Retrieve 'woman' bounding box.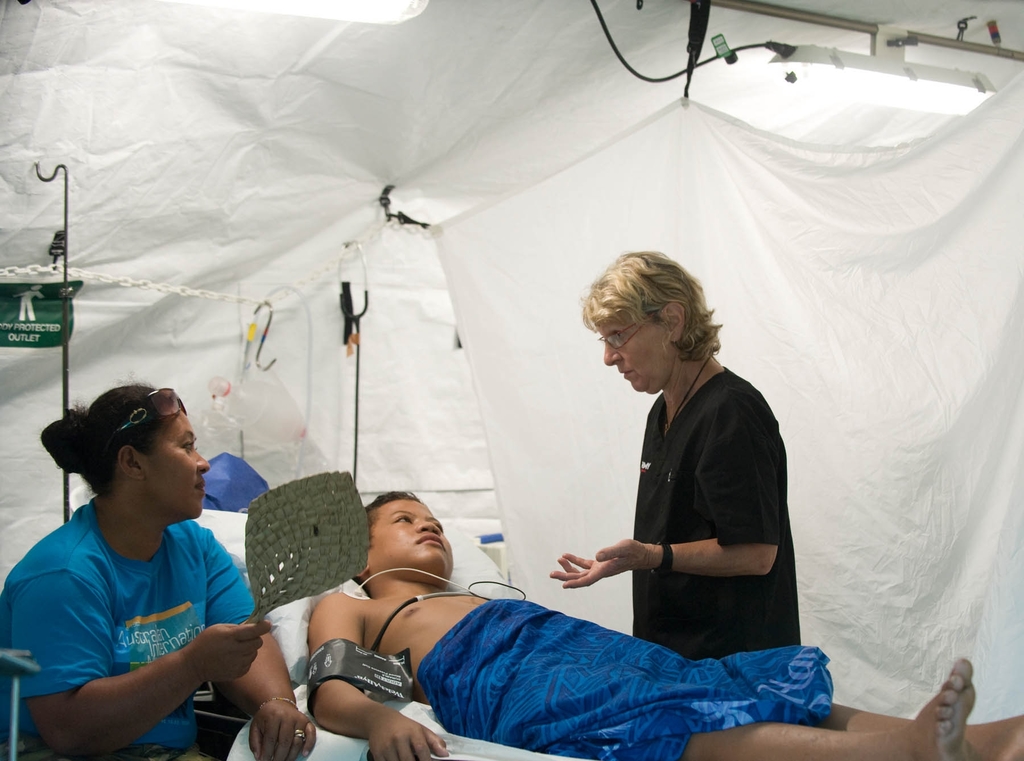
Bounding box: 546,246,805,668.
